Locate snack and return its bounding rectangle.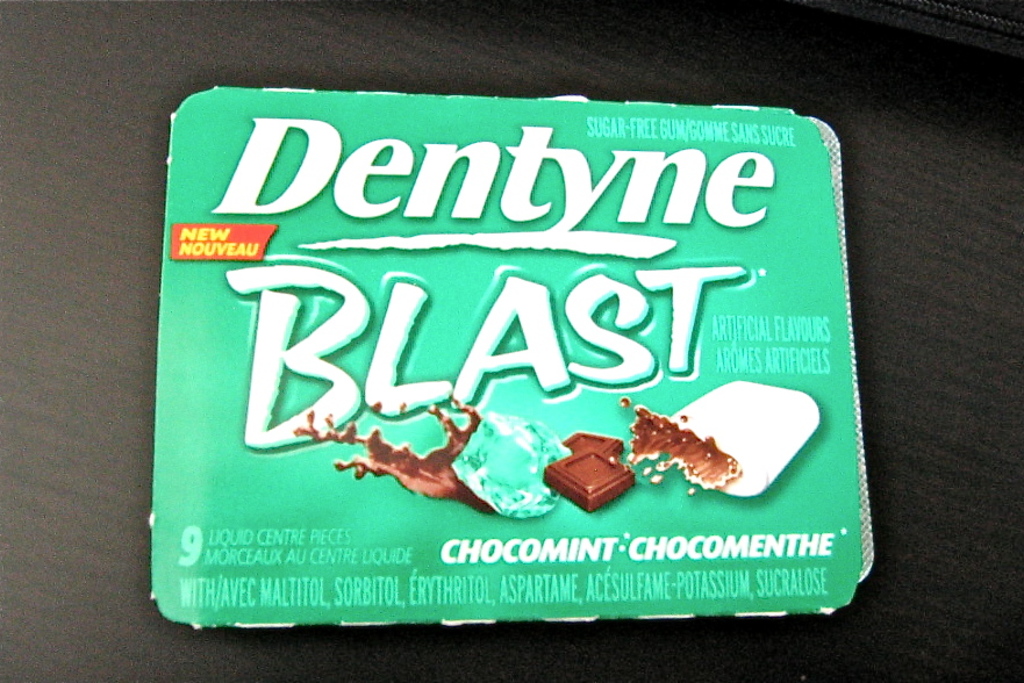
[544, 445, 626, 508].
